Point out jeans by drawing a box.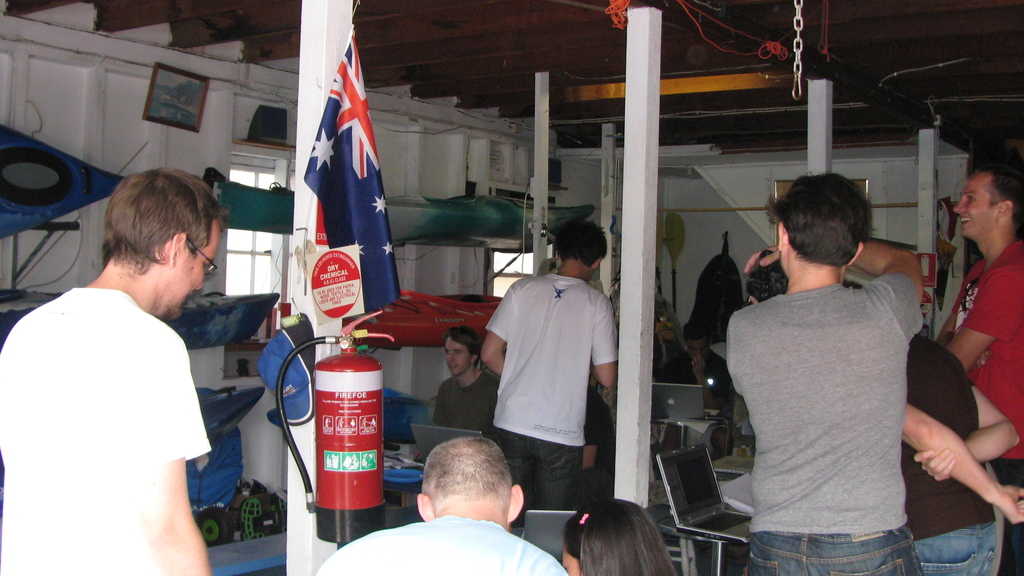
<box>743,525,922,575</box>.
